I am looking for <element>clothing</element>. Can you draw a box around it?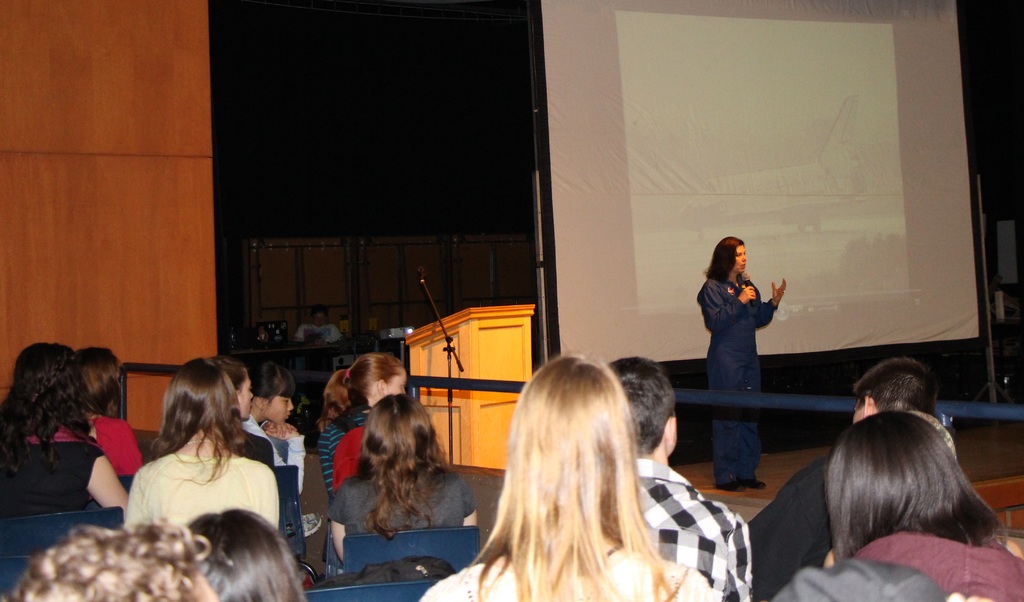
Sure, the bounding box is detection(743, 451, 837, 601).
